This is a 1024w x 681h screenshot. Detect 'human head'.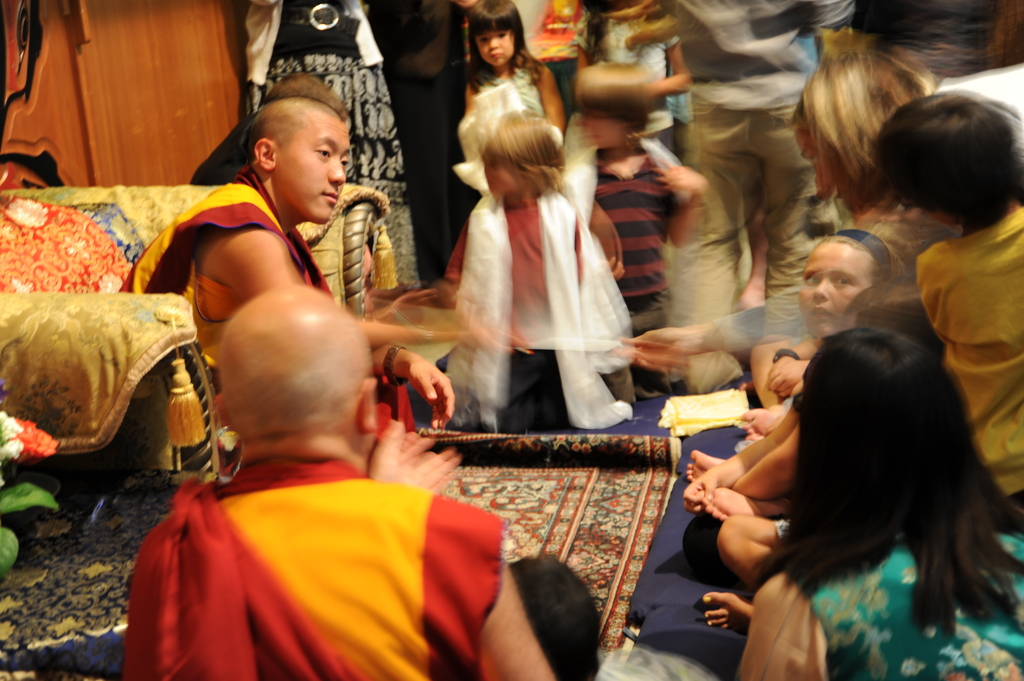
229,70,364,214.
